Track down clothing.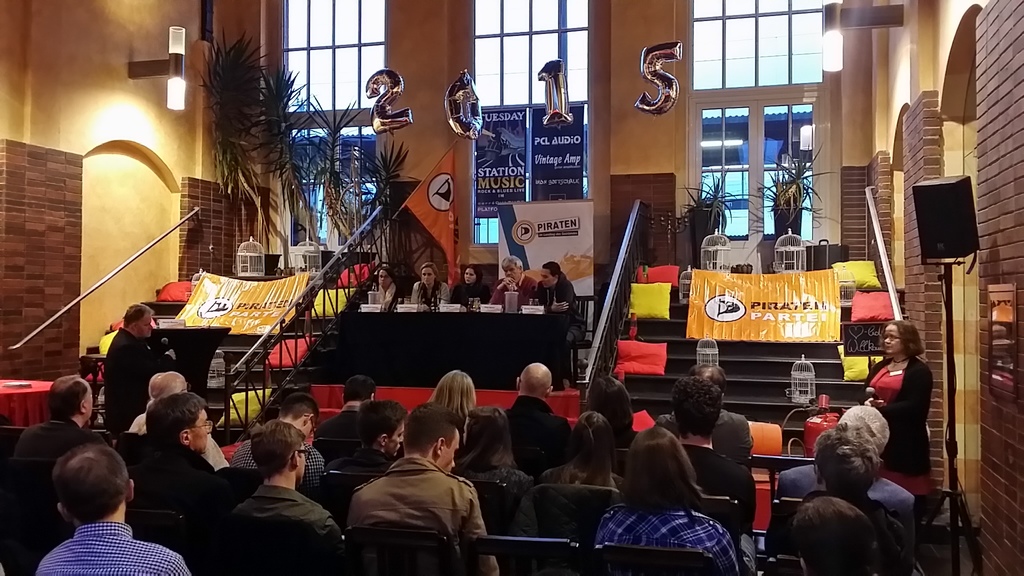
Tracked to locate(596, 502, 741, 574).
